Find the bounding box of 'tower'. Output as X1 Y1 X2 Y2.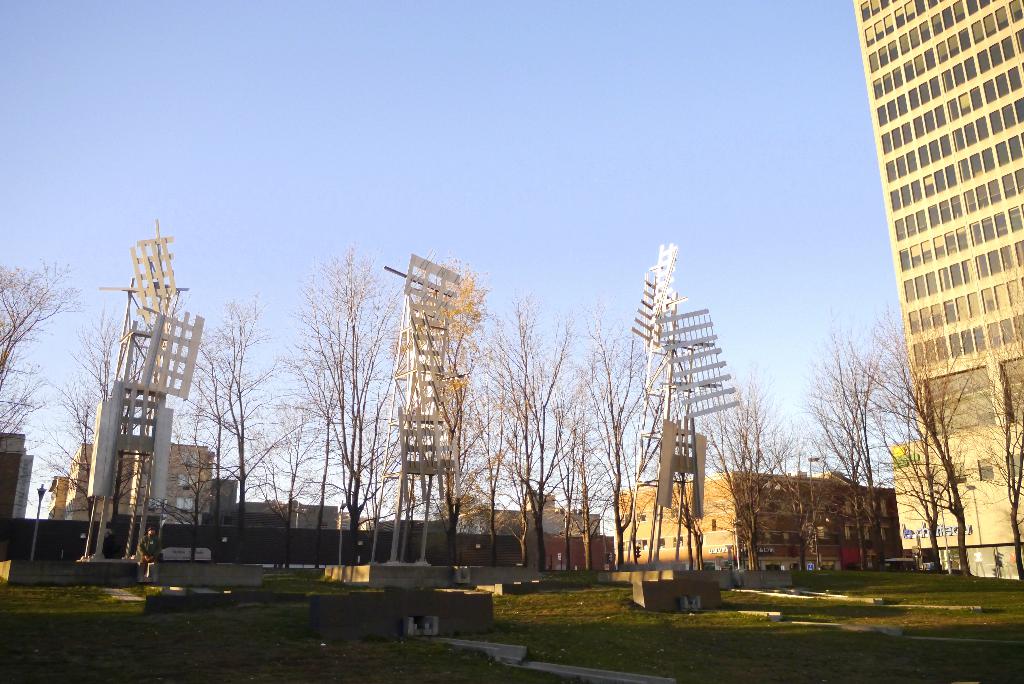
854 5 1011 517.
